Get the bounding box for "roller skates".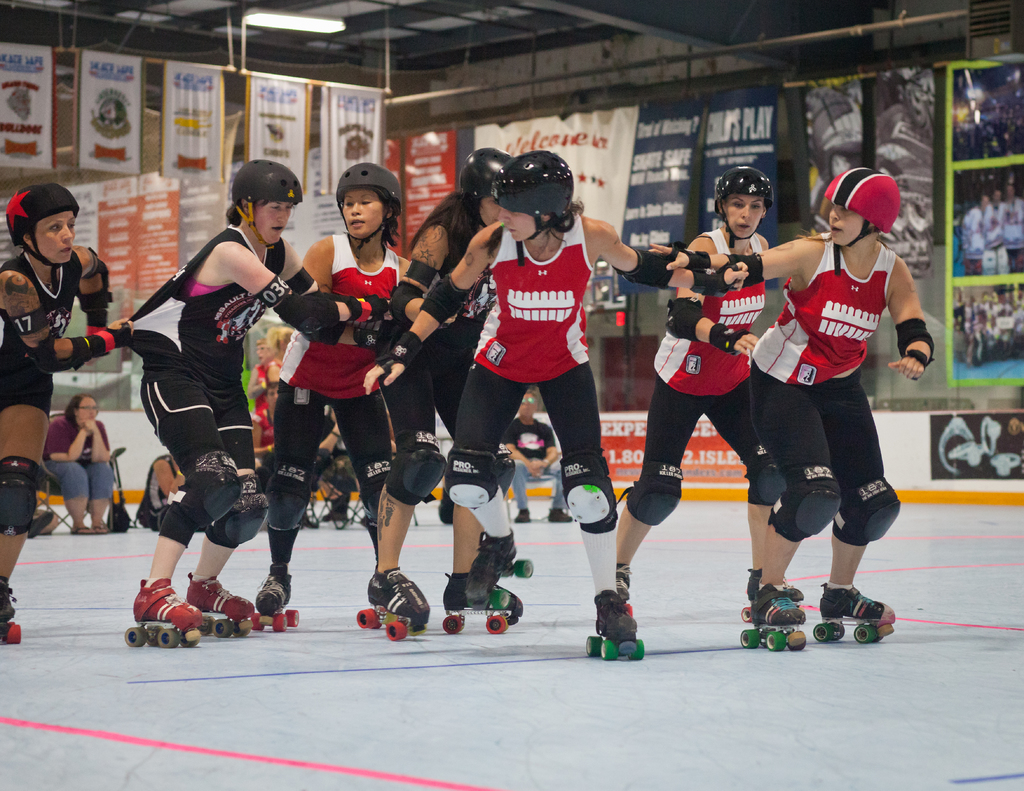
439/568/524/635.
